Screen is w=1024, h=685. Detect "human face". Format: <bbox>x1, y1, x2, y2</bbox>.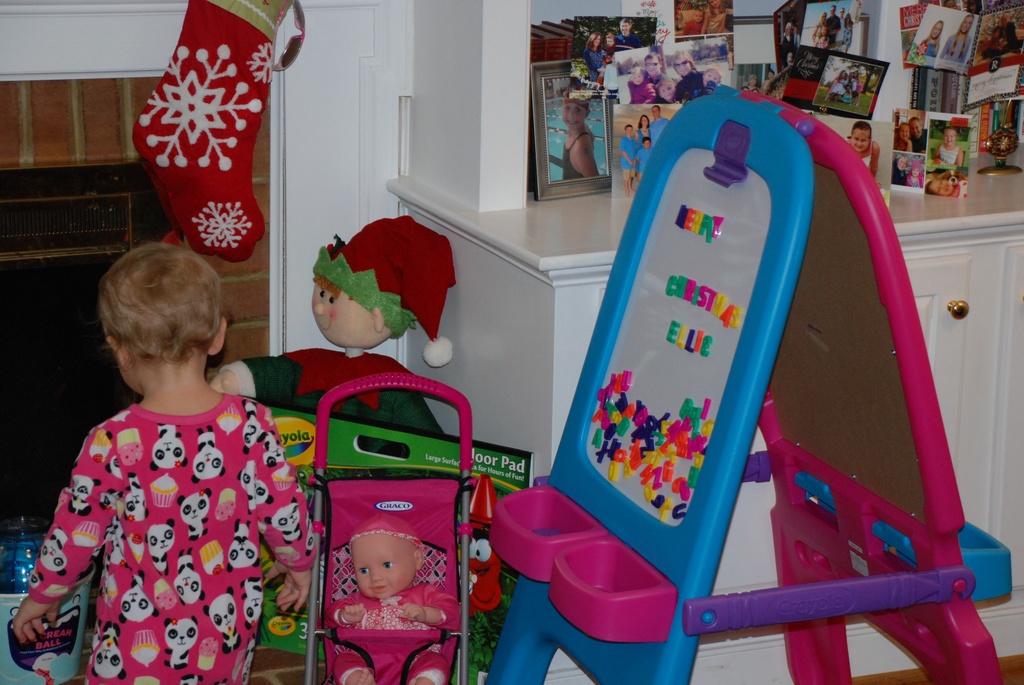
<bbox>592, 36, 600, 46</bbox>.
